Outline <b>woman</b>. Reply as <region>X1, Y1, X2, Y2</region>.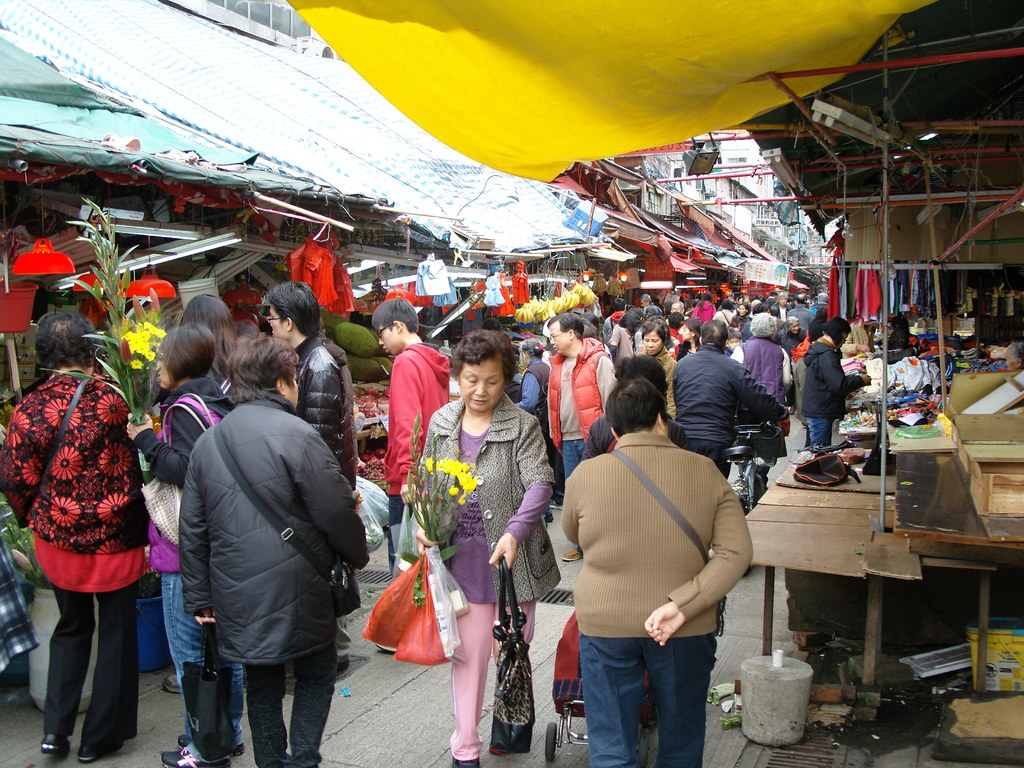
<region>169, 331, 364, 767</region>.
